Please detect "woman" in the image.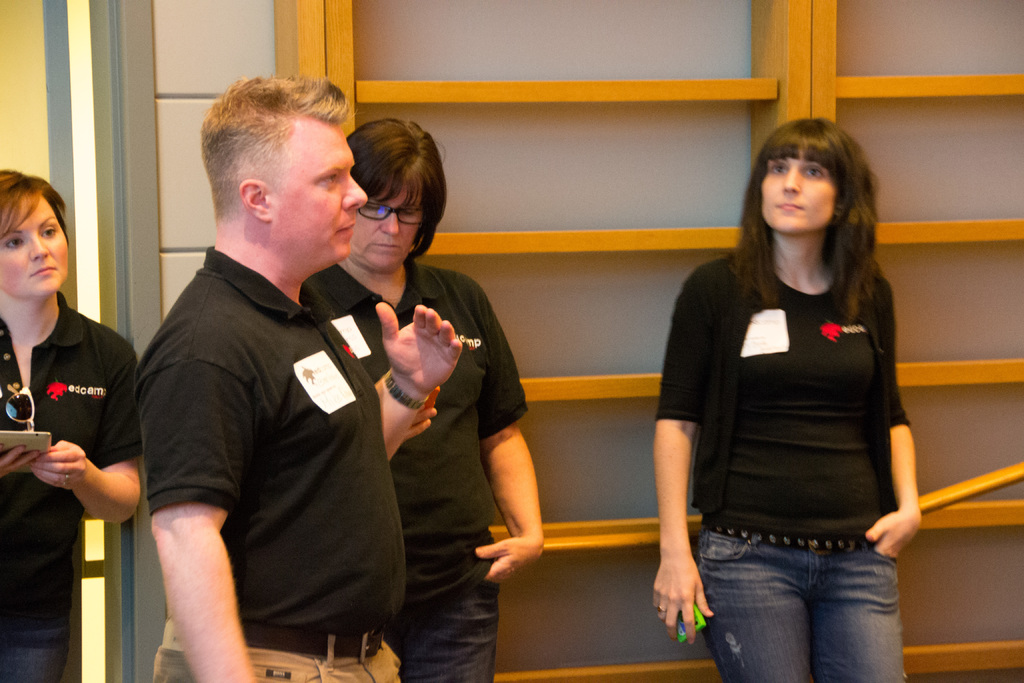
left=647, top=117, right=940, bottom=677.
